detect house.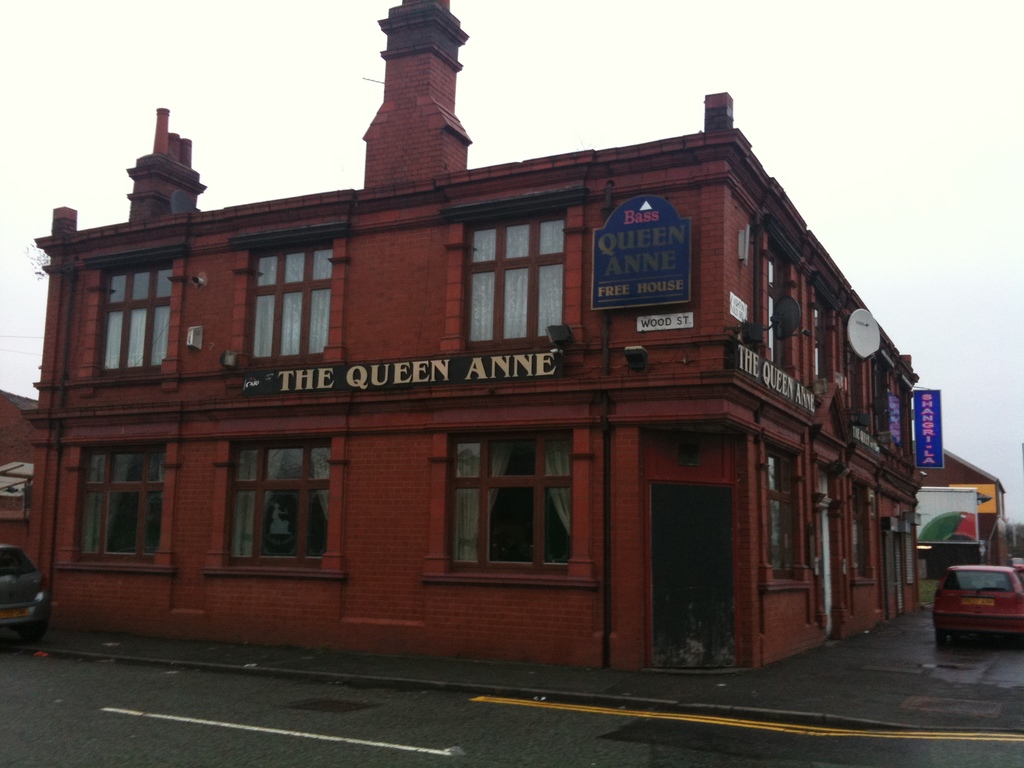
Detected at left=4, top=385, right=46, bottom=543.
